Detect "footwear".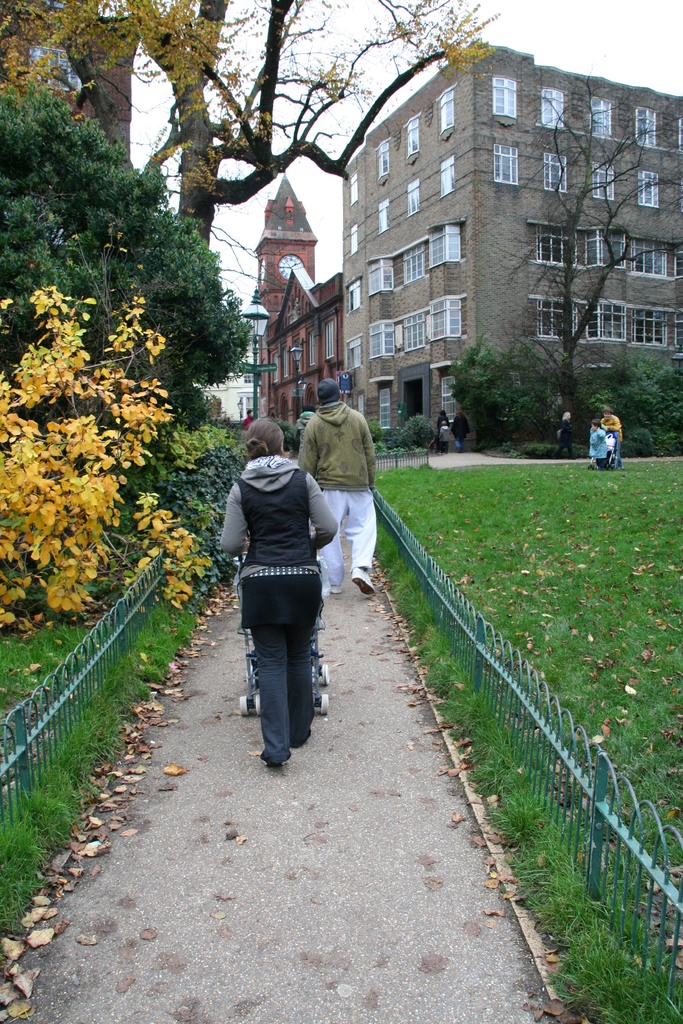
Detected at bbox=(288, 714, 317, 744).
